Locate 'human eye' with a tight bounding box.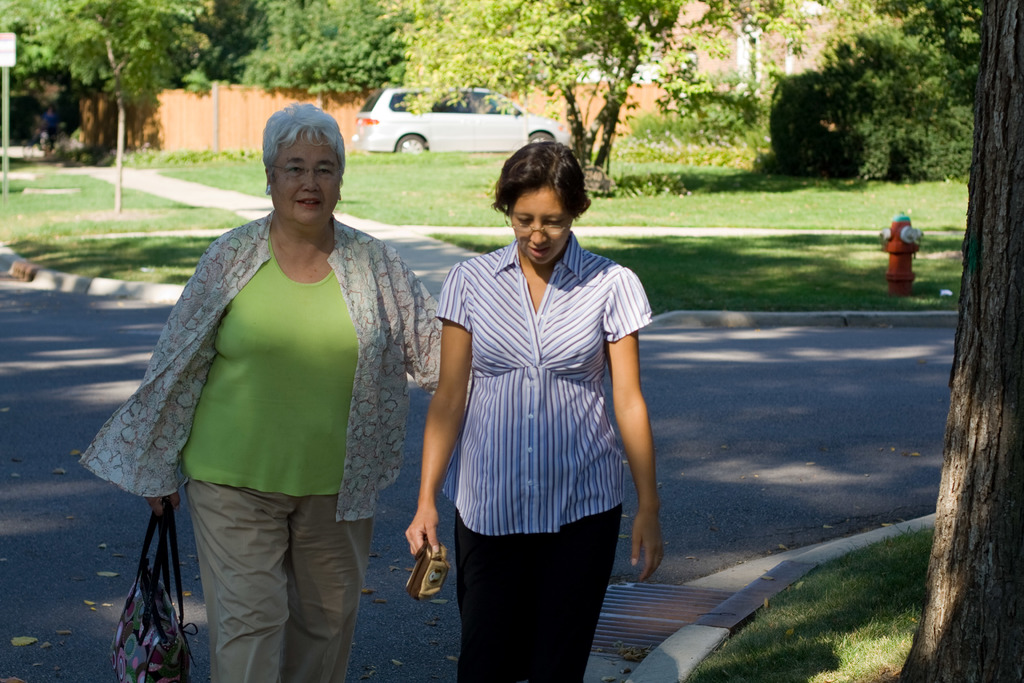
BBox(547, 218, 562, 227).
